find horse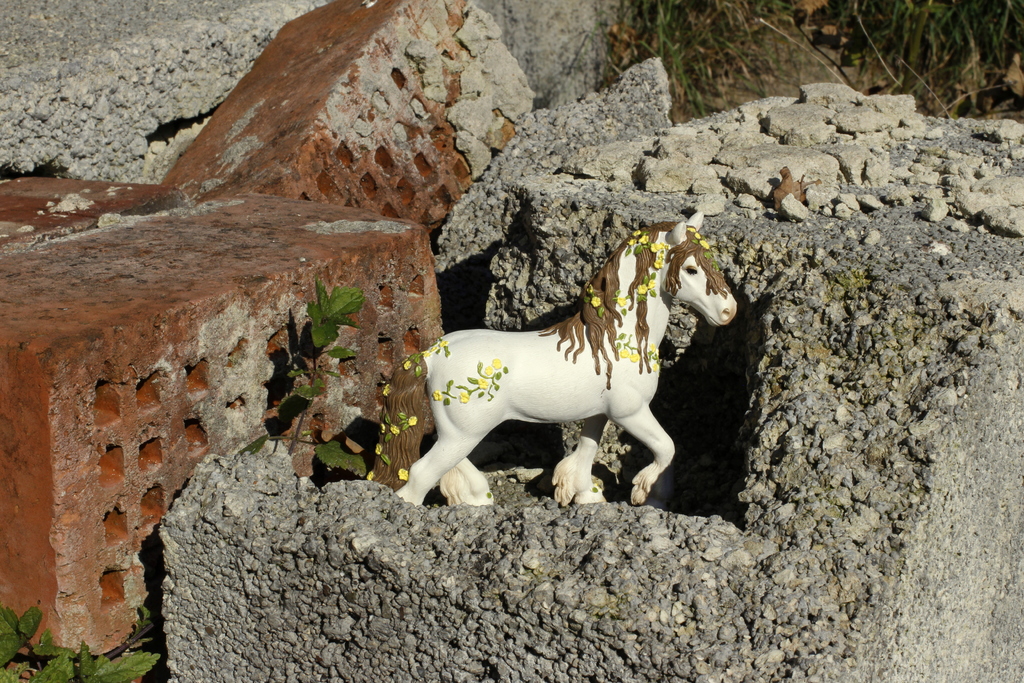
pyautogui.locateOnScreen(364, 206, 740, 506)
